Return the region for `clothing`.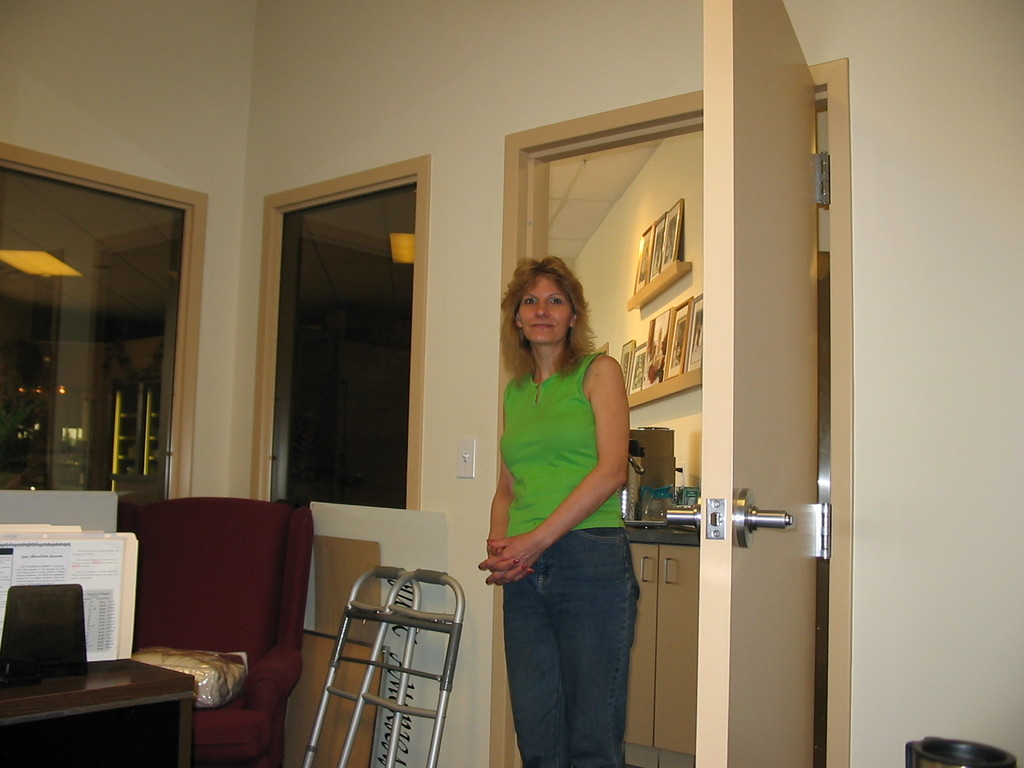
<region>488, 330, 632, 662</region>.
